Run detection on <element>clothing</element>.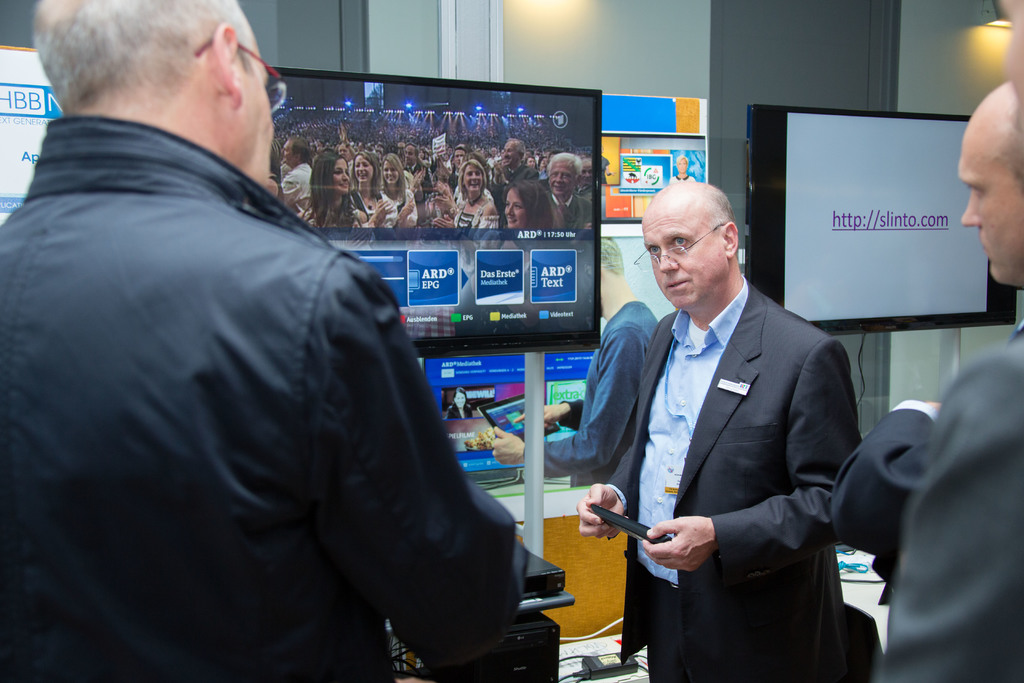
Result: <region>399, 158, 431, 204</region>.
